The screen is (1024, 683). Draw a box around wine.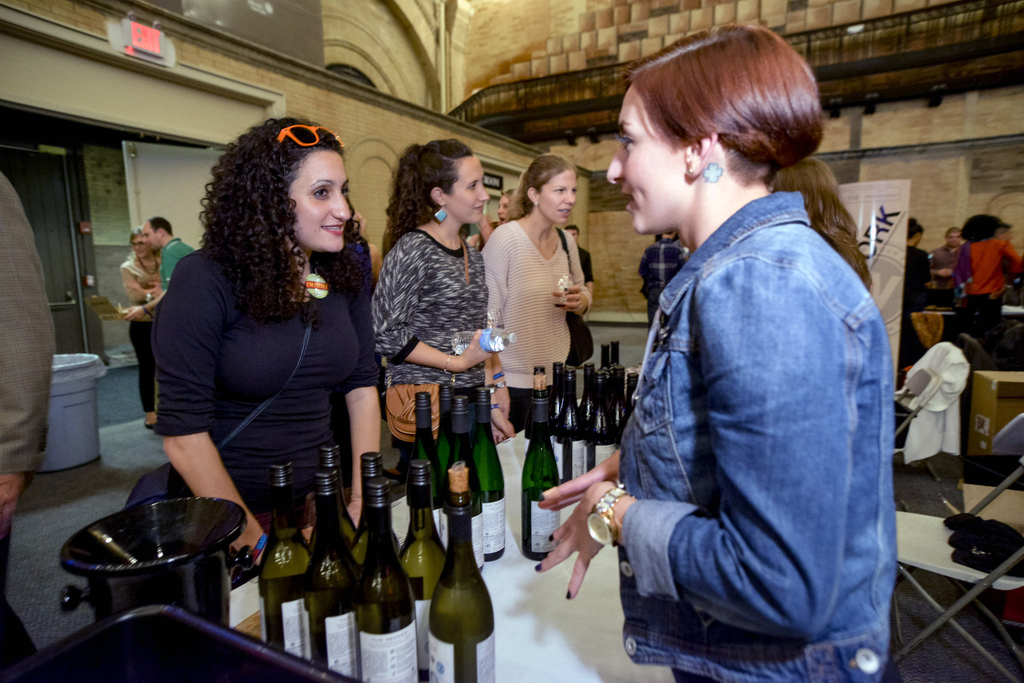
select_region(604, 344, 614, 363).
